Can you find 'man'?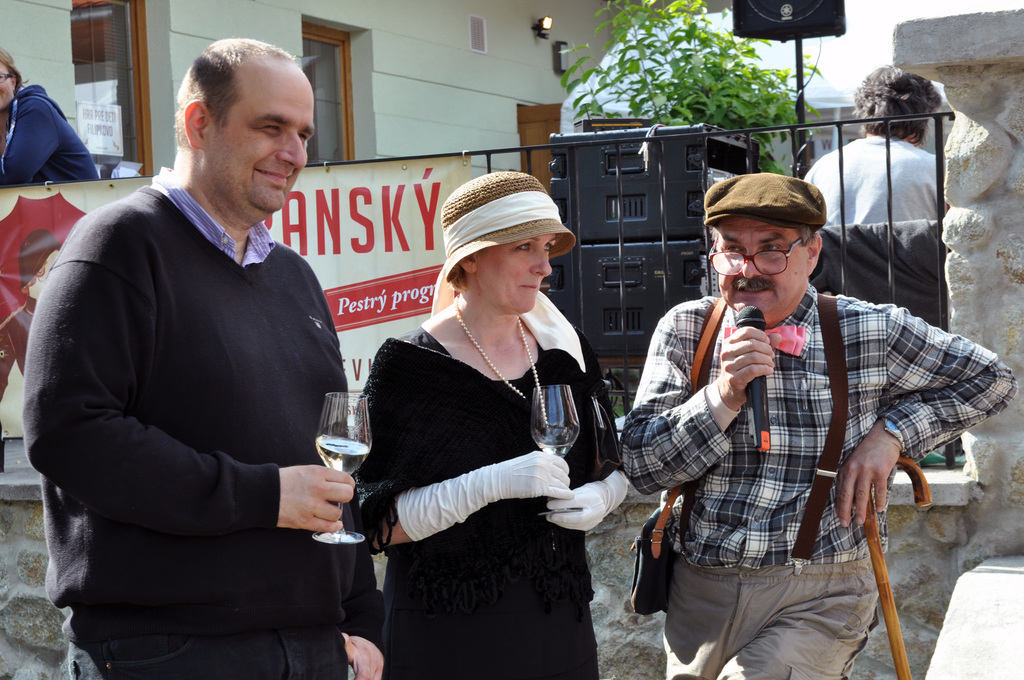
Yes, bounding box: bbox=[19, 36, 385, 679].
